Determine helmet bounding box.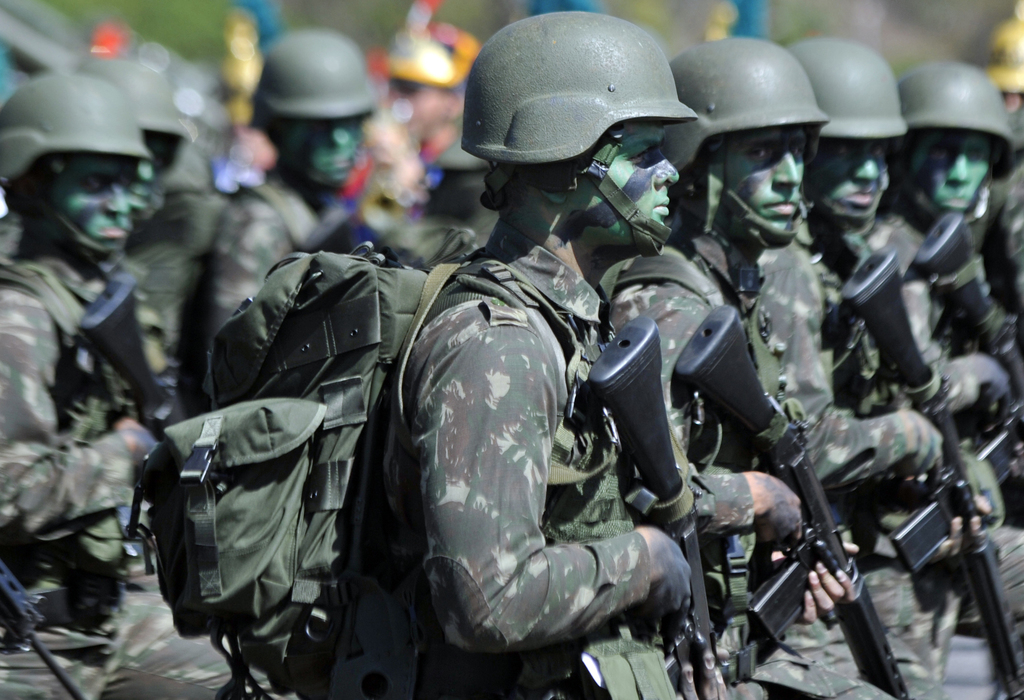
Determined: box(257, 26, 379, 129).
